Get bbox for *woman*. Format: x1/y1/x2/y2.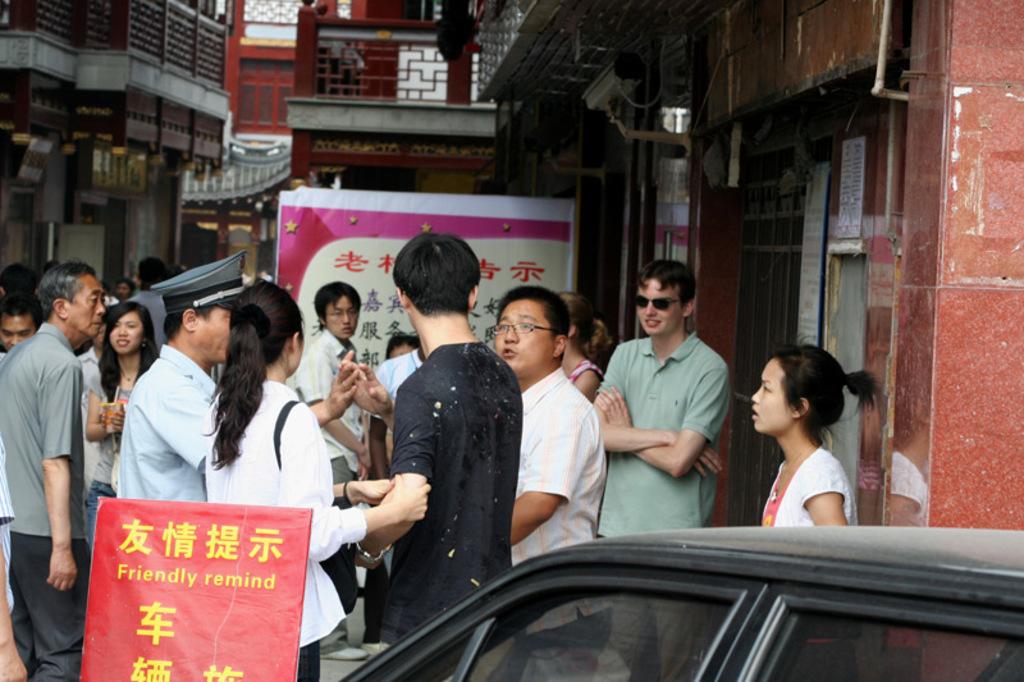
559/288/613/404.
